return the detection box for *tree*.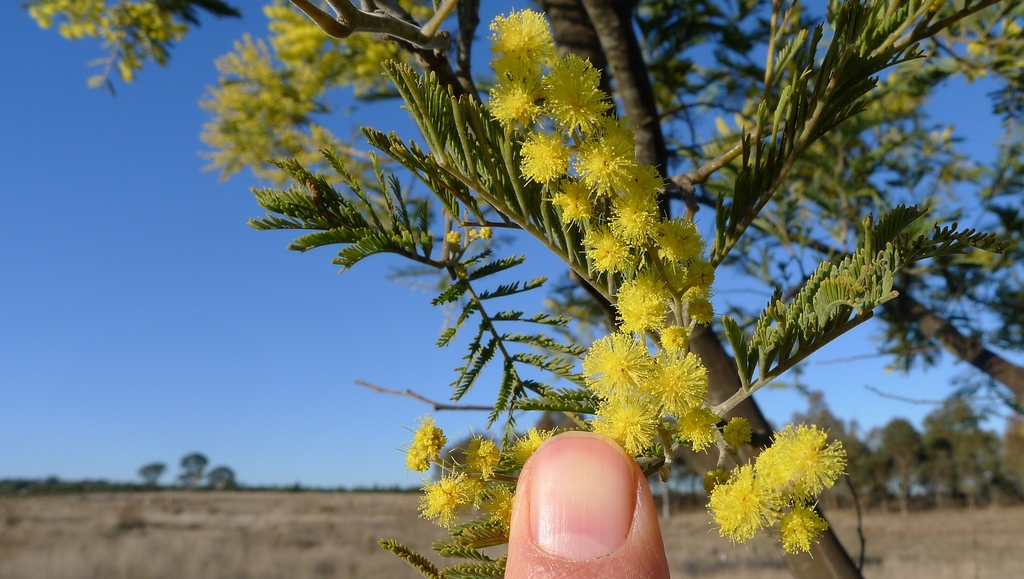
(x1=20, y1=0, x2=1023, y2=578).
